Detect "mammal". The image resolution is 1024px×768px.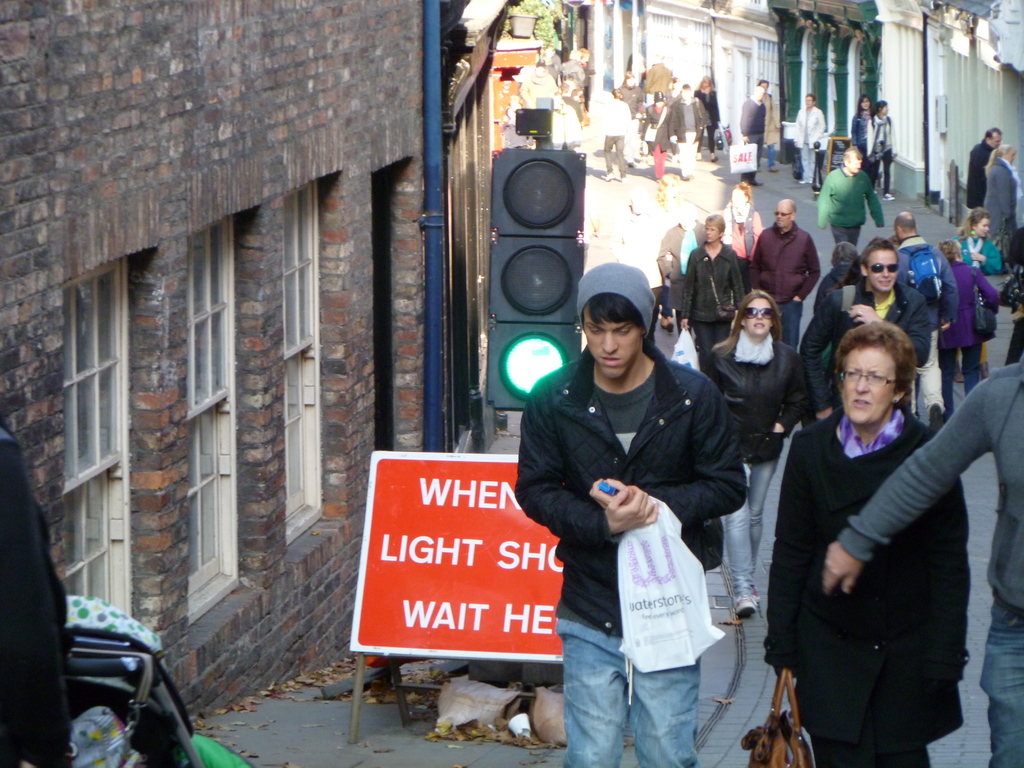
[left=806, top=241, right=929, bottom=419].
